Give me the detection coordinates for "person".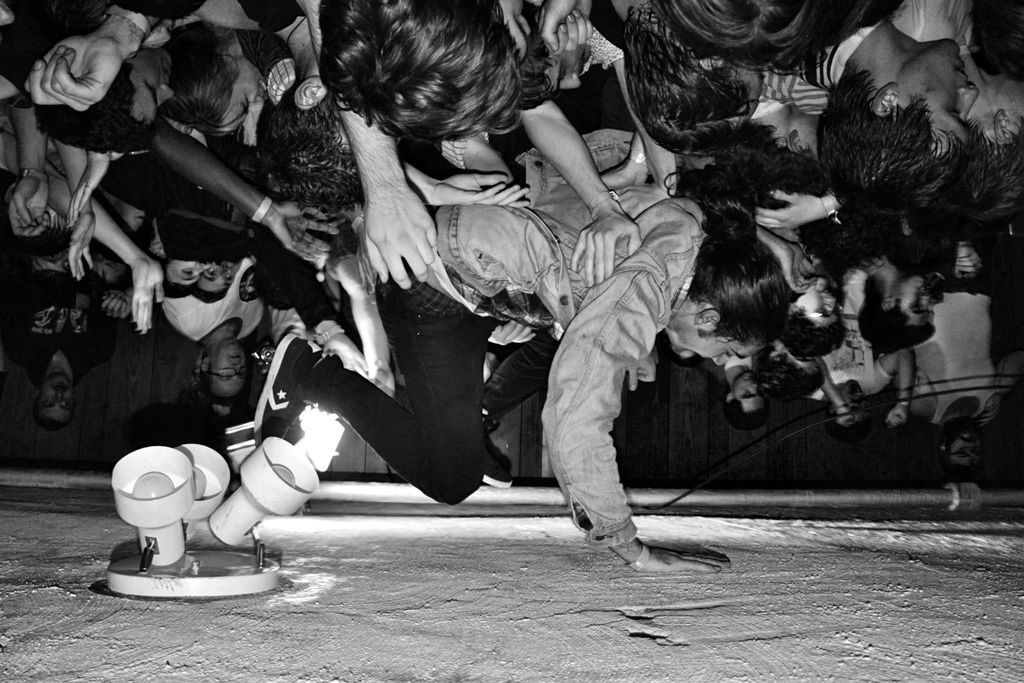
rect(248, 133, 790, 567).
